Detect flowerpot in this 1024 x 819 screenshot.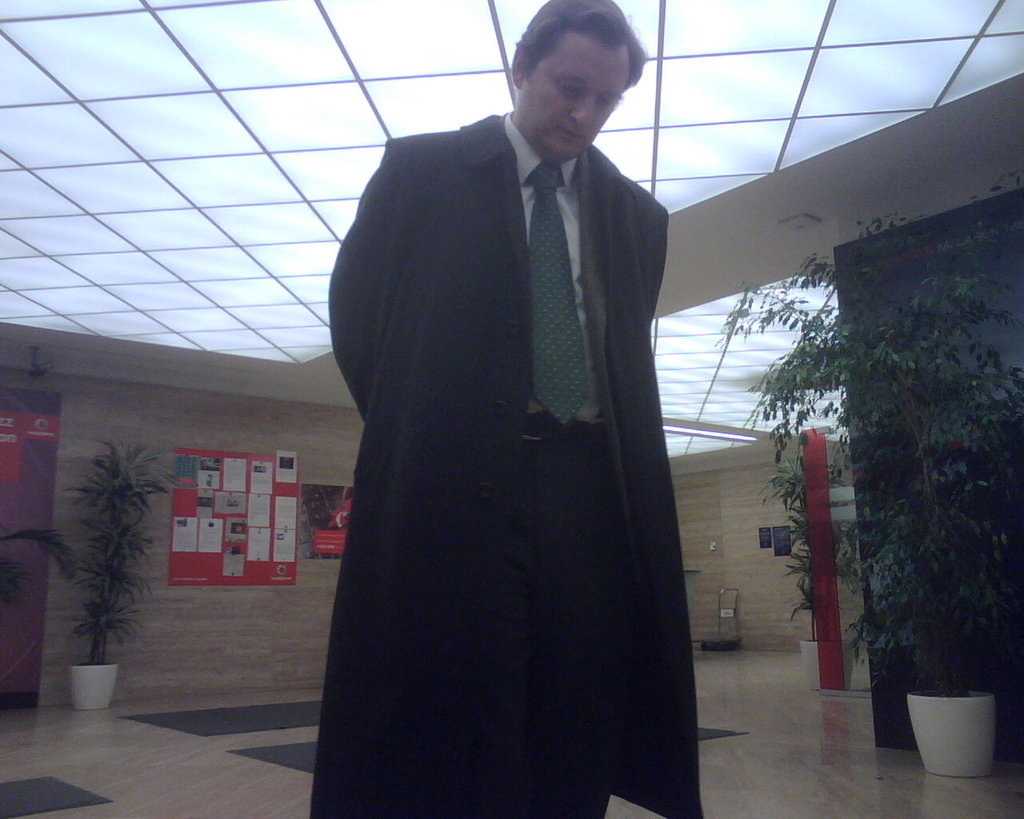
Detection: x1=66 y1=663 x2=118 y2=709.
